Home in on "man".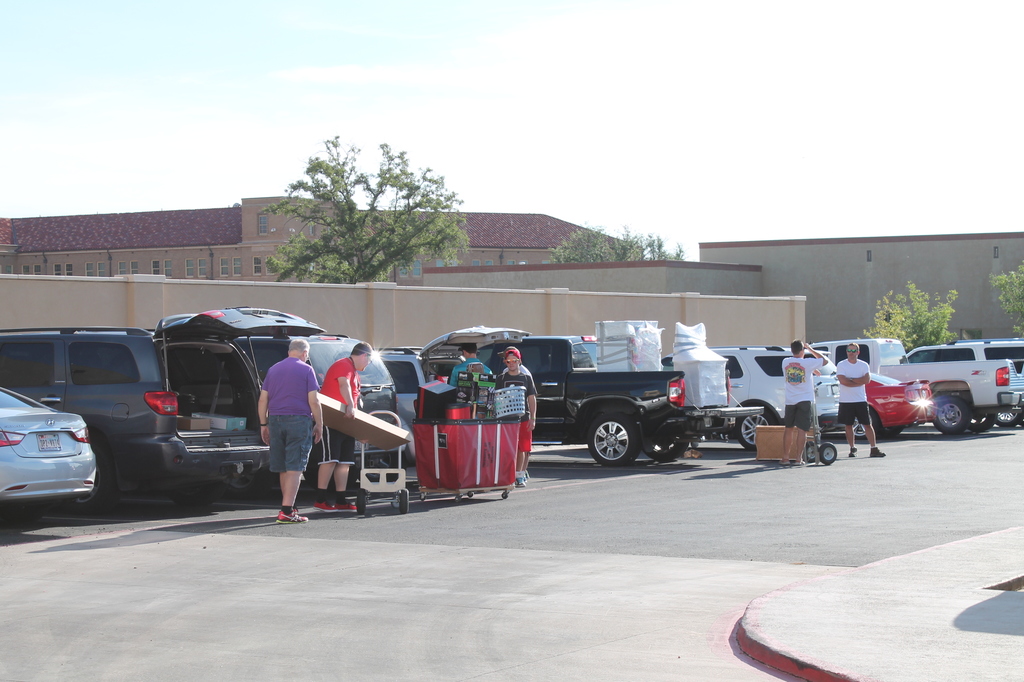
Homed in at <bbox>834, 341, 885, 457</bbox>.
